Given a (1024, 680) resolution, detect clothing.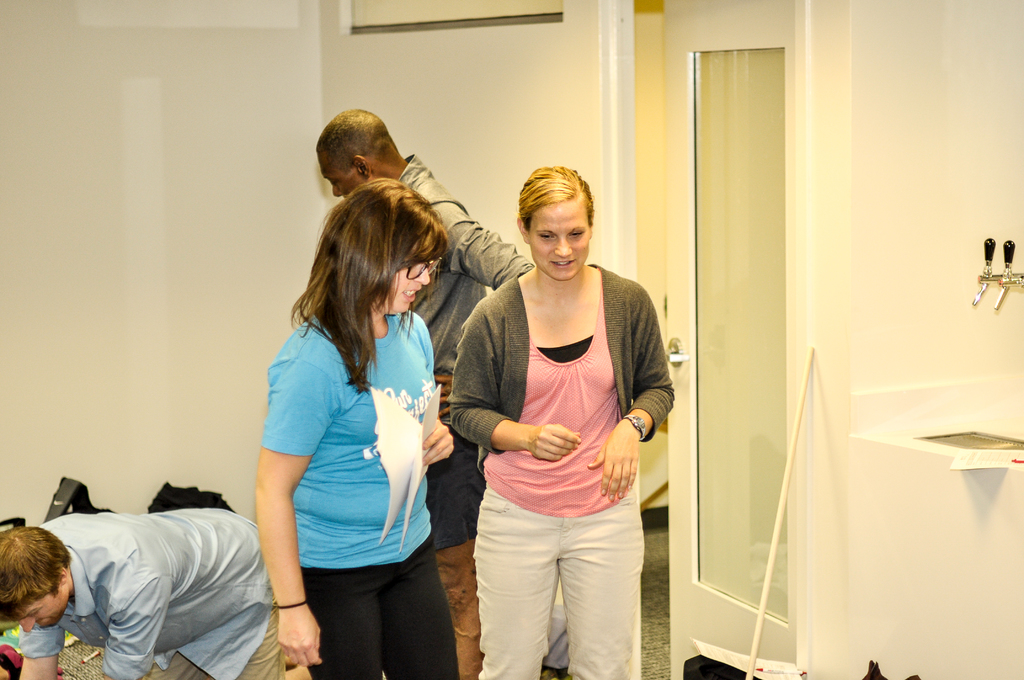
pyautogui.locateOnScreen(397, 164, 550, 551).
